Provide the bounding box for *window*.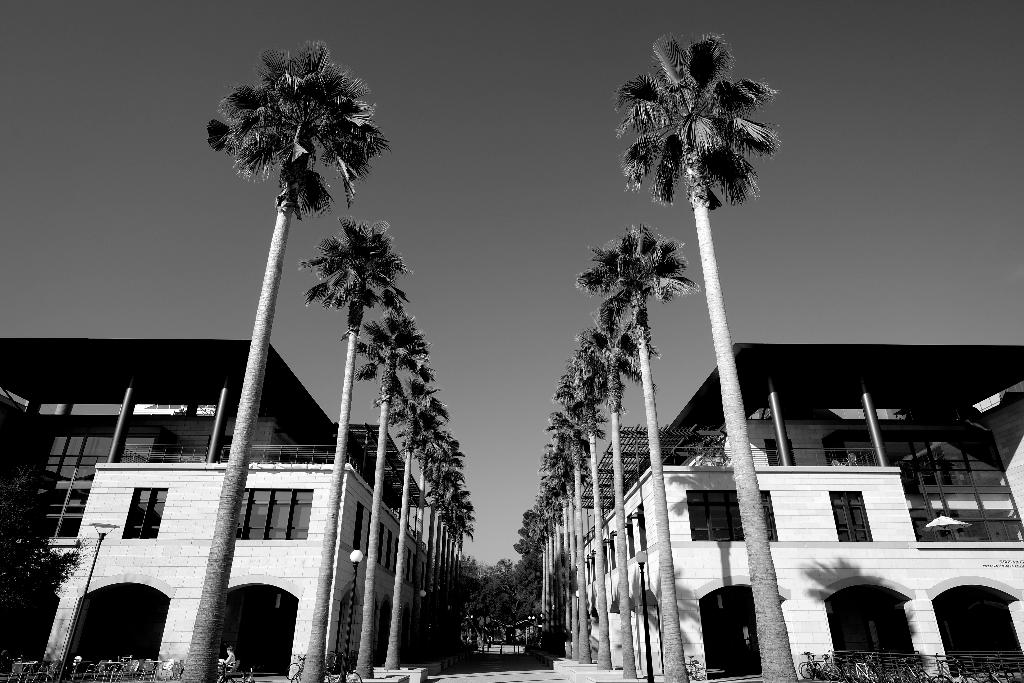
[828,491,870,547].
